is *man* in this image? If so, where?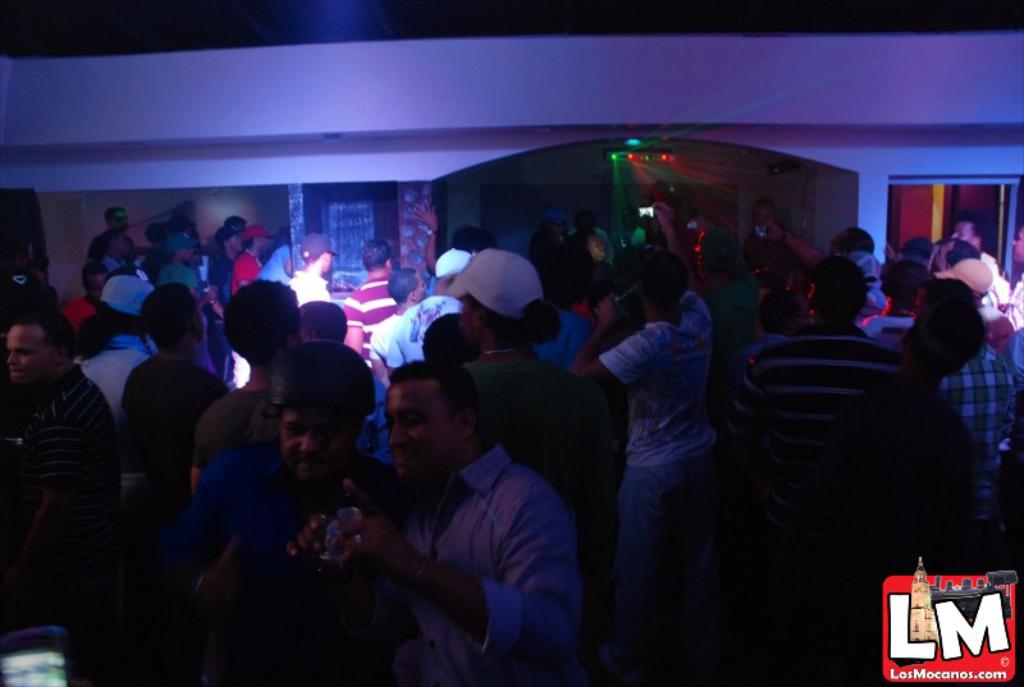
Yes, at (x1=730, y1=266, x2=904, y2=459).
